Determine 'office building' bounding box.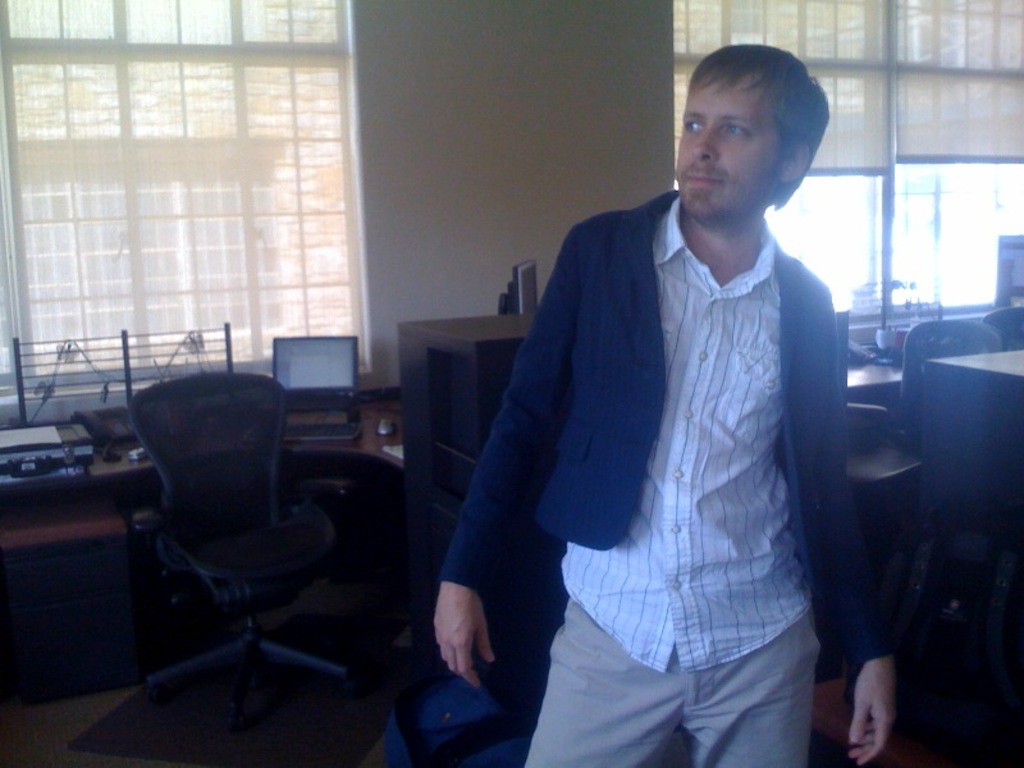
Determined: region(0, 40, 1023, 765).
